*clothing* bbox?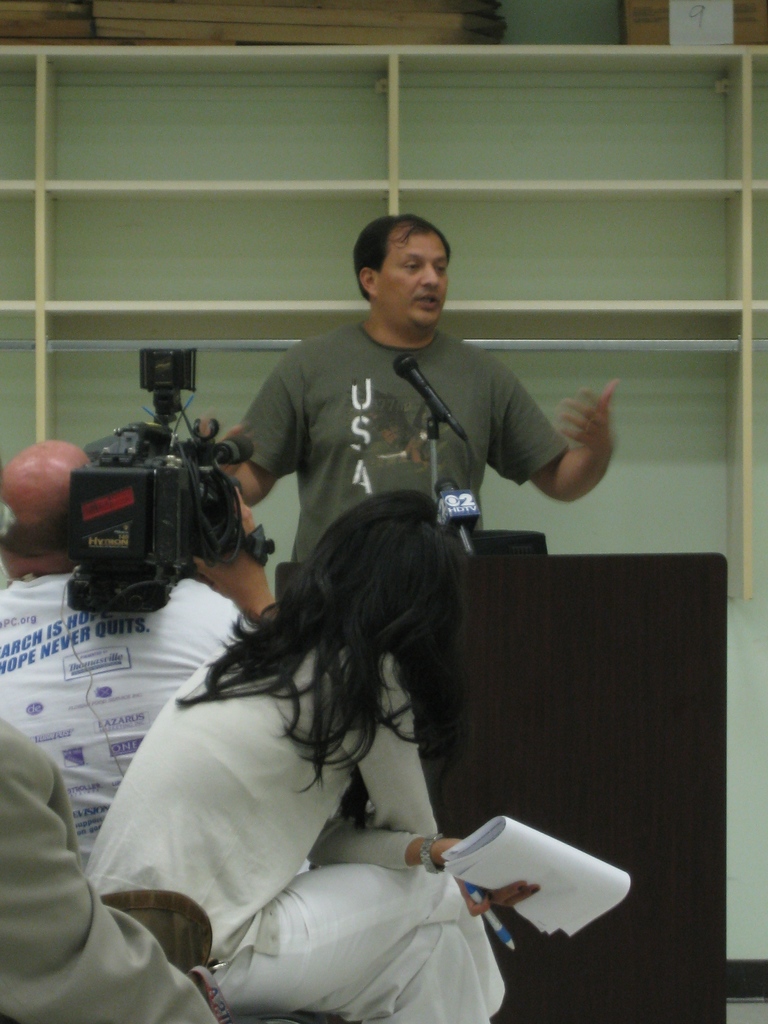
Rect(0, 717, 218, 1023)
